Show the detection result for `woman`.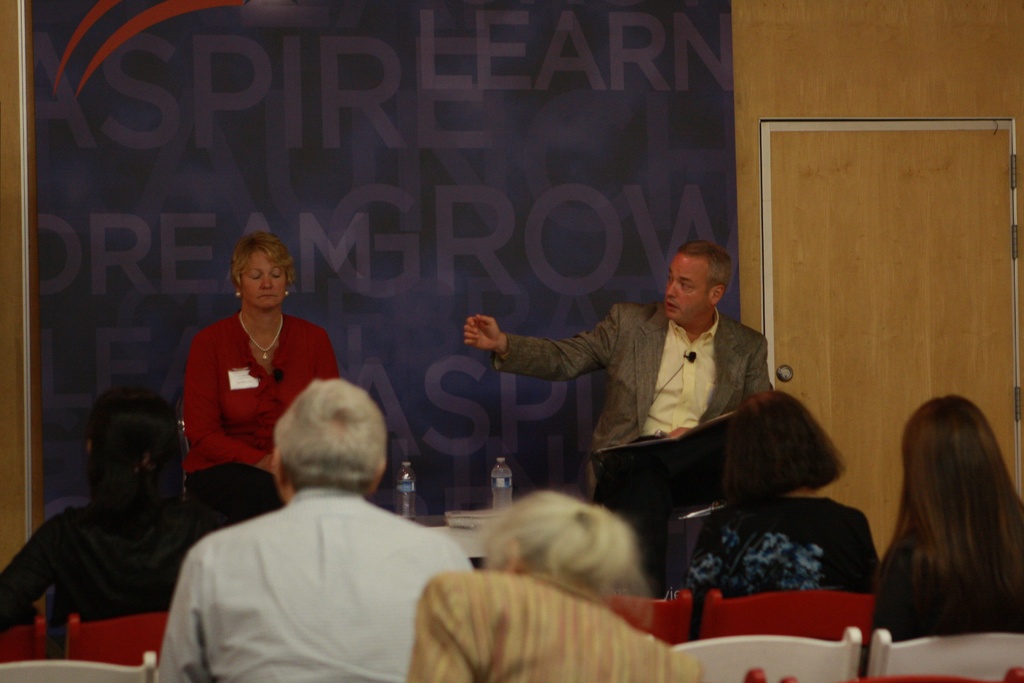
bbox(178, 237, 350, 483).
